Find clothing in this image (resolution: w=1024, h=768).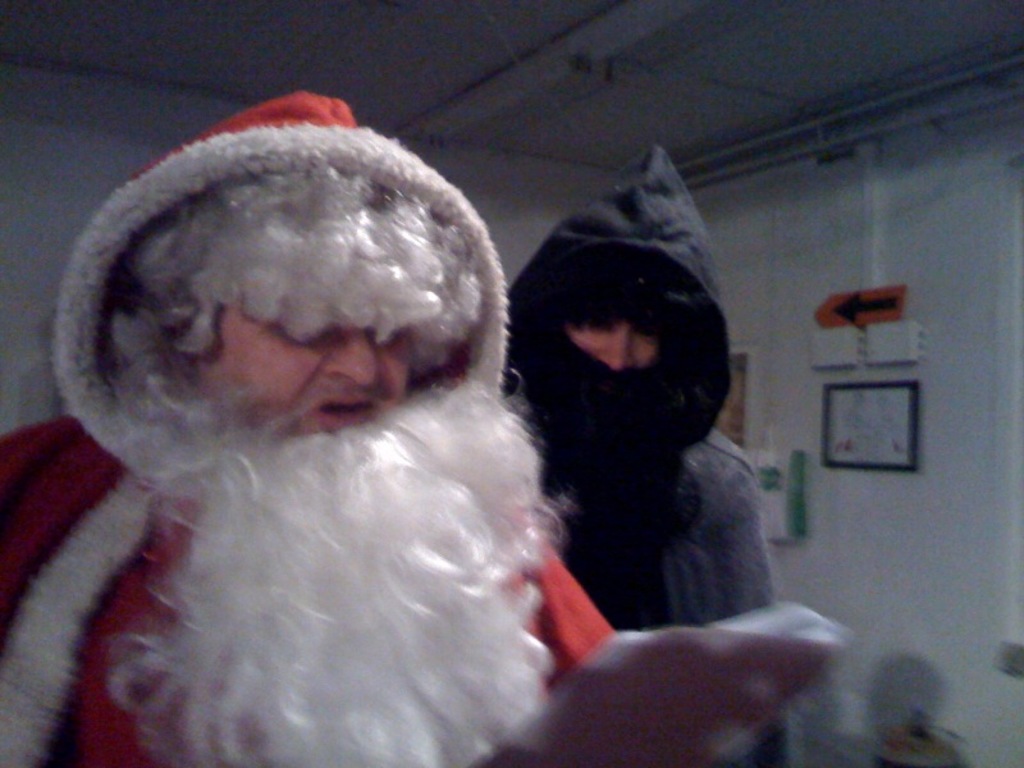
x1=0, y1=97, x2=643, y2=767.
